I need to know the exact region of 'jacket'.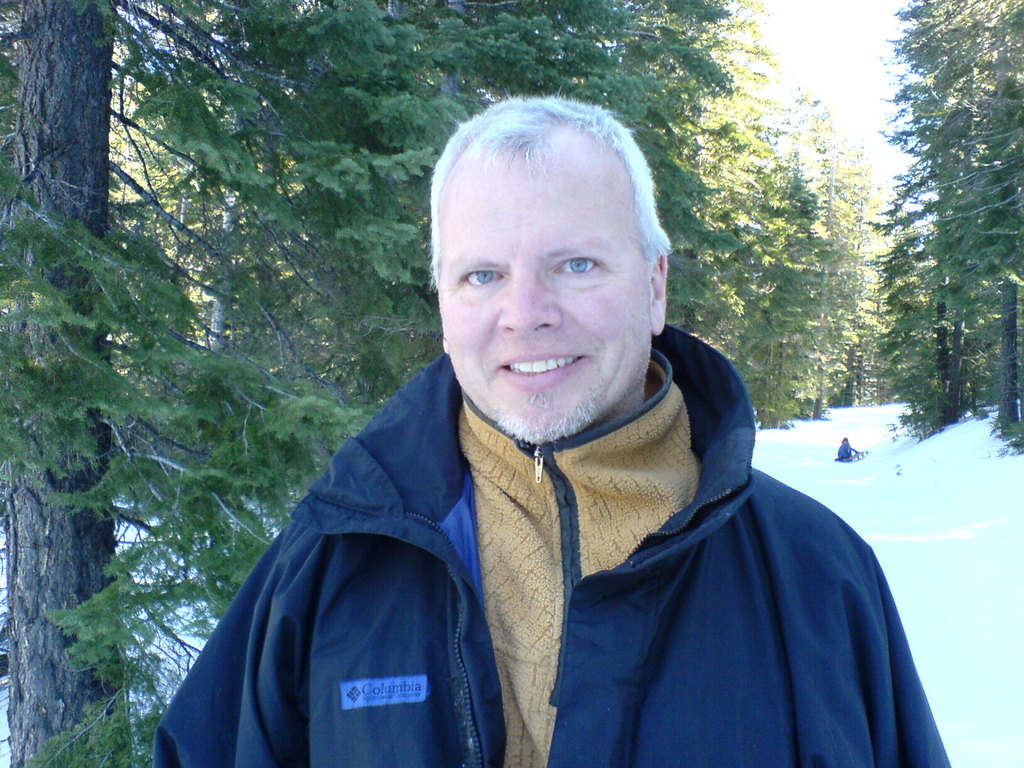
Region: <region>124, 167, 932, 746</region>.
